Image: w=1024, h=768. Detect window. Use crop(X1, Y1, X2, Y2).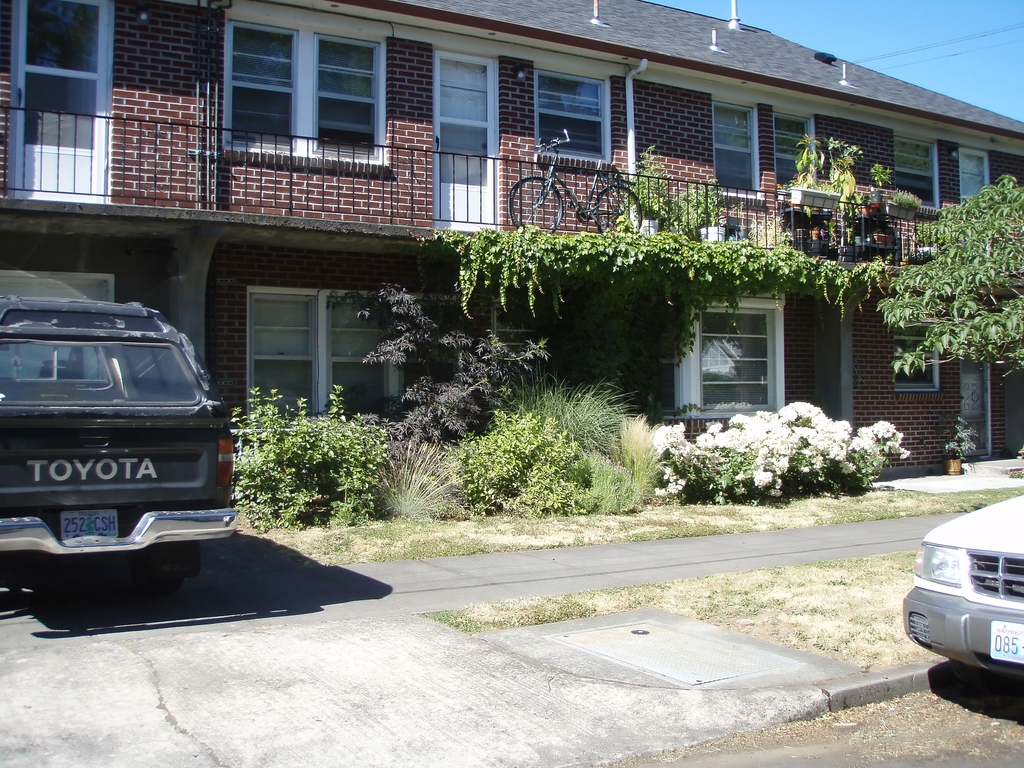
crop(958, 151, 989, 202).
